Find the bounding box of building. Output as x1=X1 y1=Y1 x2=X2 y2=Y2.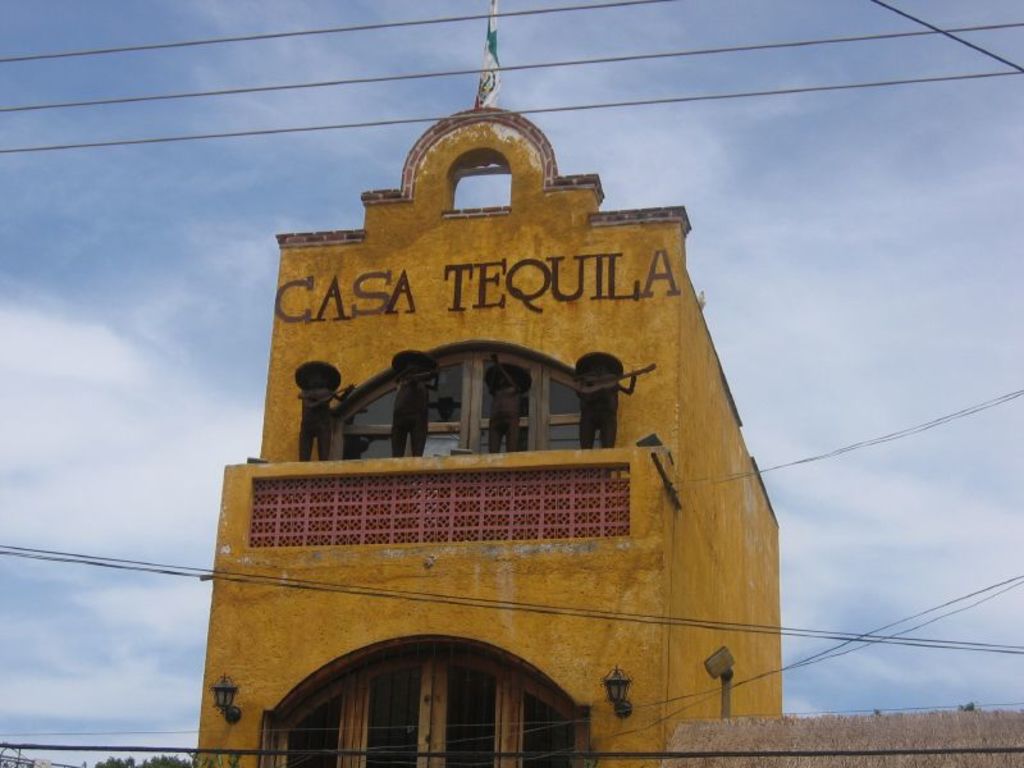
x1=188 y1=109 x2=780 y2=767.
